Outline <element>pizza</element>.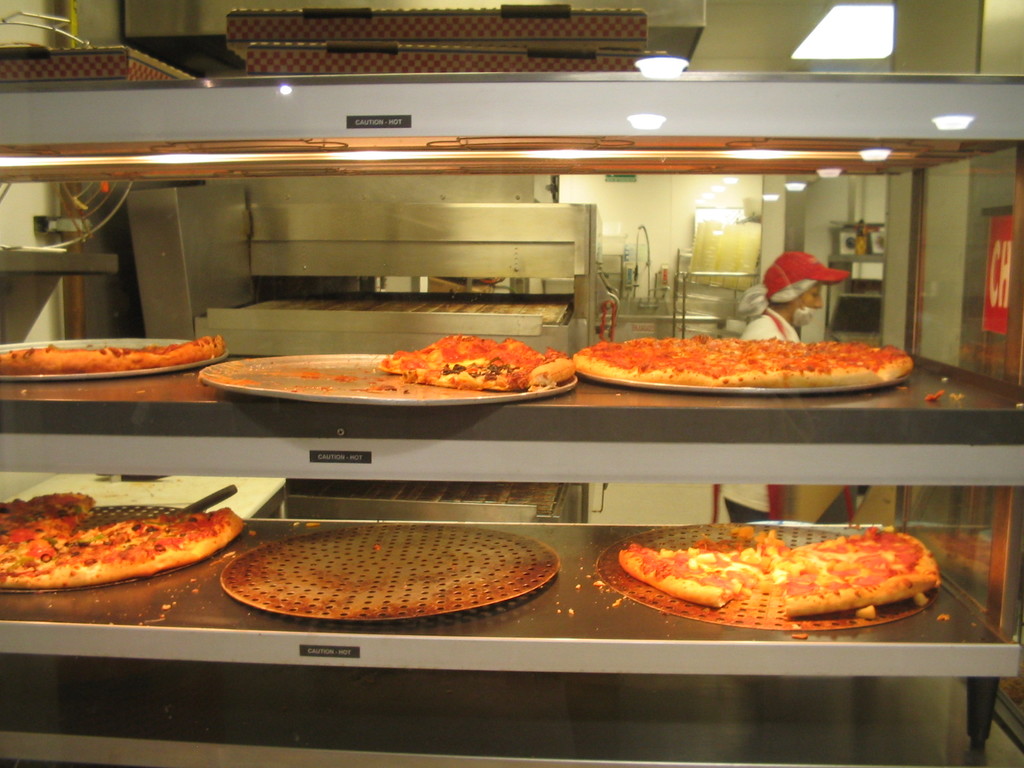
Outline: bbox=(609, 540, 934, 636).
